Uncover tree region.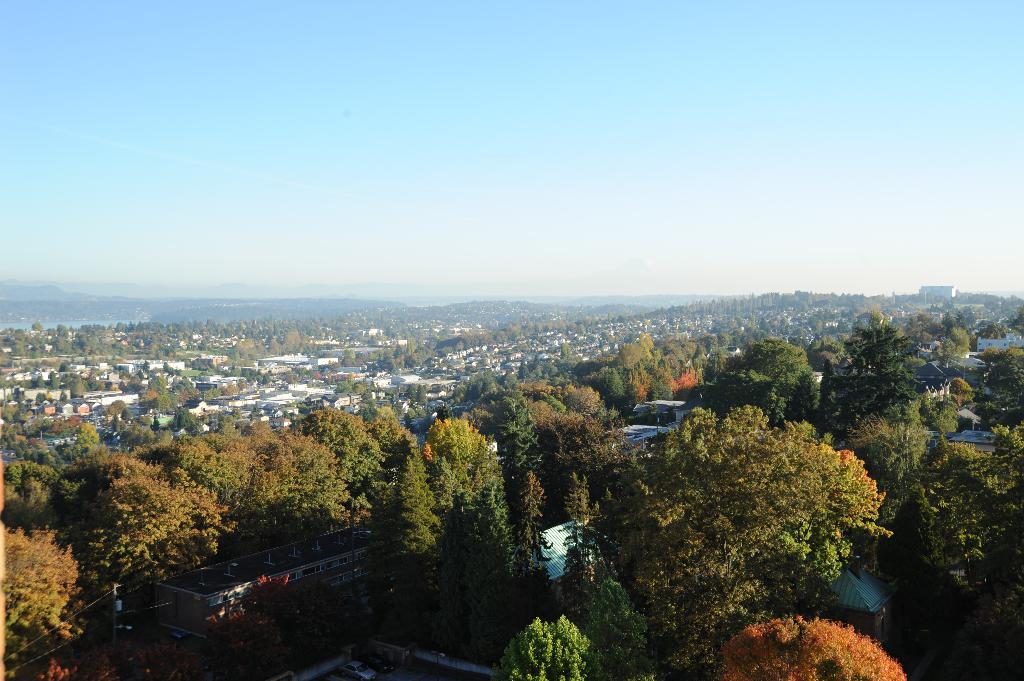
Uncovered: <box>154,390,177,413</box>.
